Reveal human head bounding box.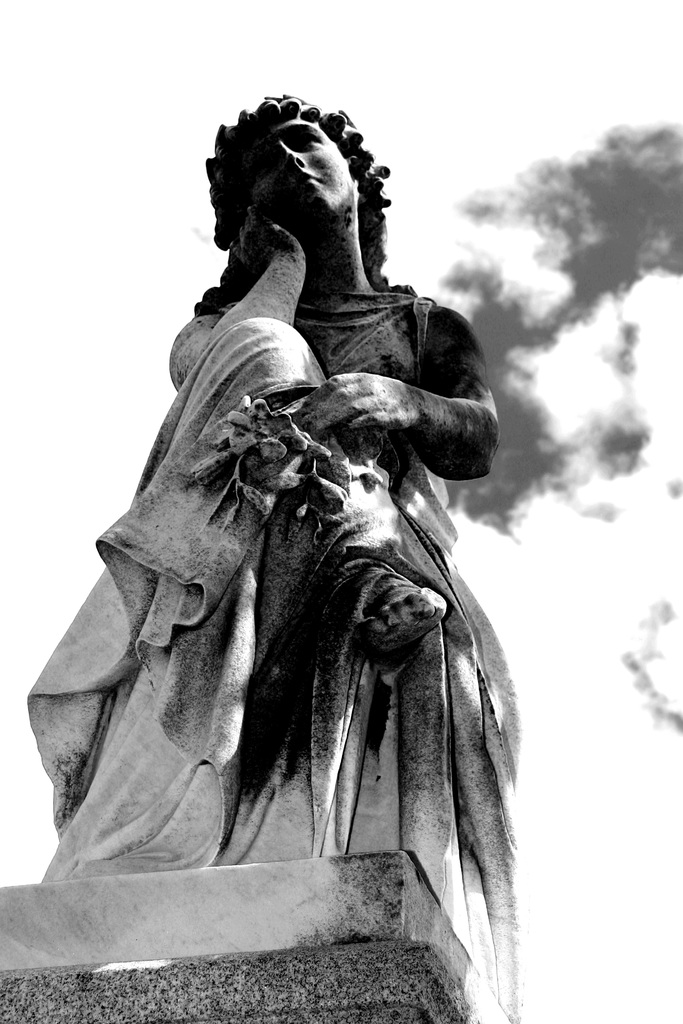
Revealed: select_region(203, 96, 379, 274).
